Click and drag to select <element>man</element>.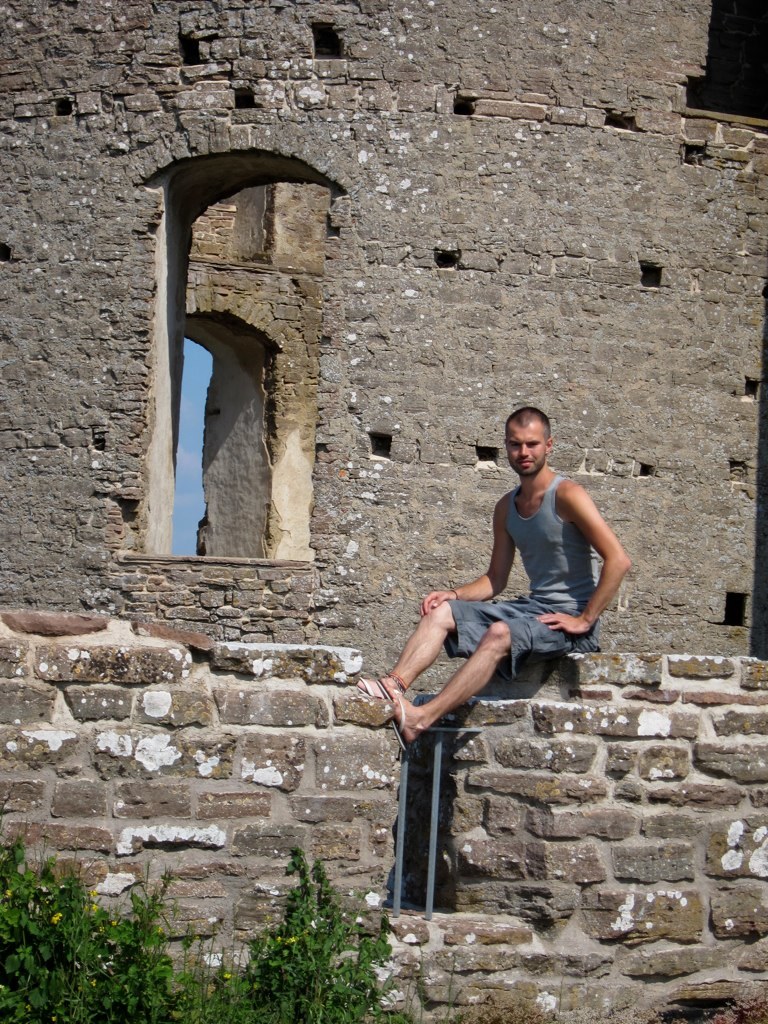
Selection: box=[353, 407, 633, 751].
